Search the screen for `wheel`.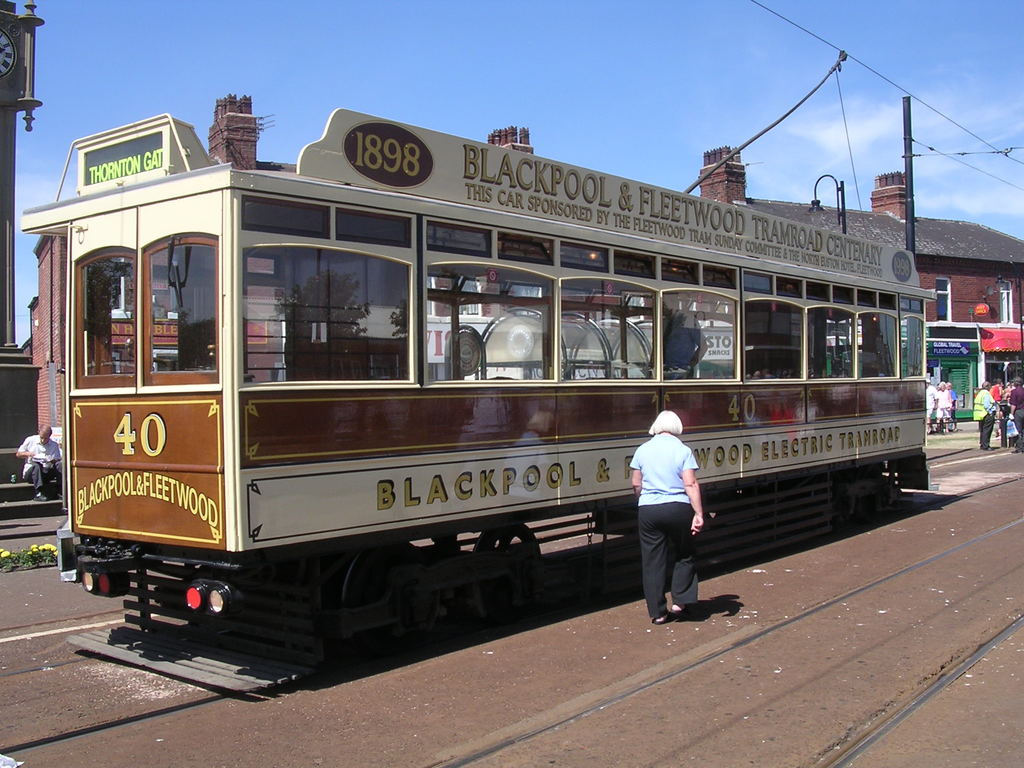
Found at {"left": 332, "top": 542, "right": 424, "bottom": 657}.
